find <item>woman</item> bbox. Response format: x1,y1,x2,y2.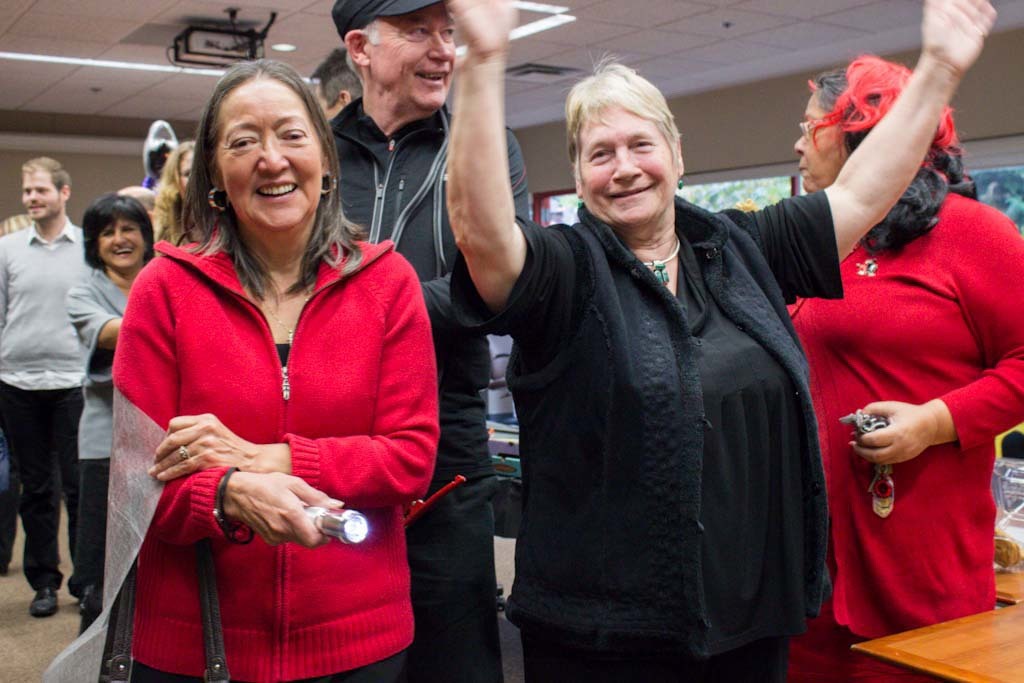
435,0,994,682.
